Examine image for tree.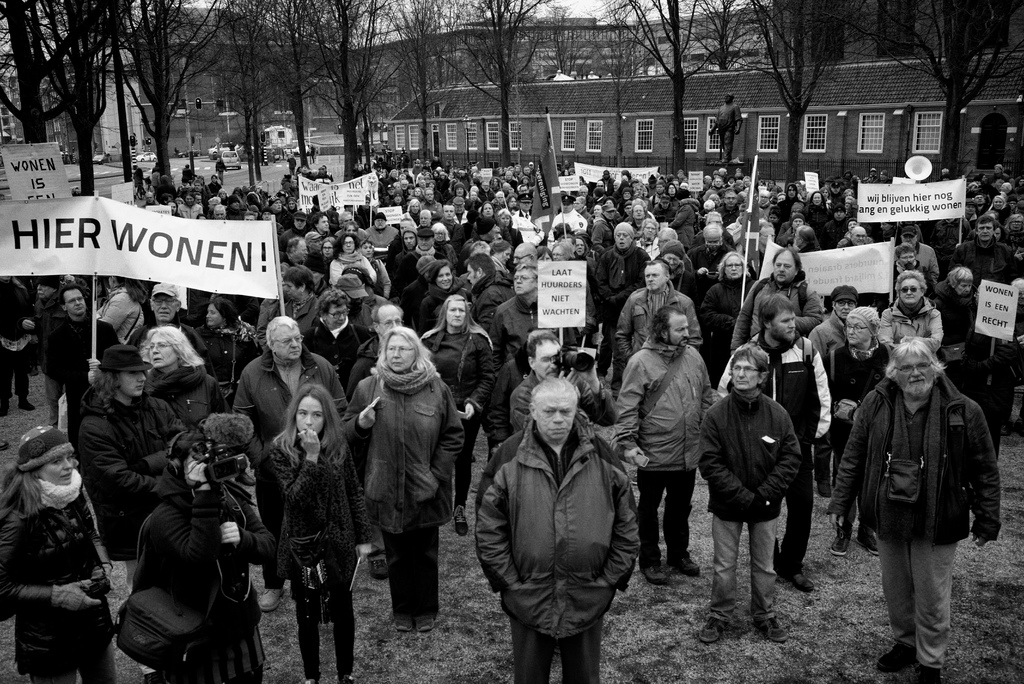
Examination result: detection(545, 0, 594, 76).
